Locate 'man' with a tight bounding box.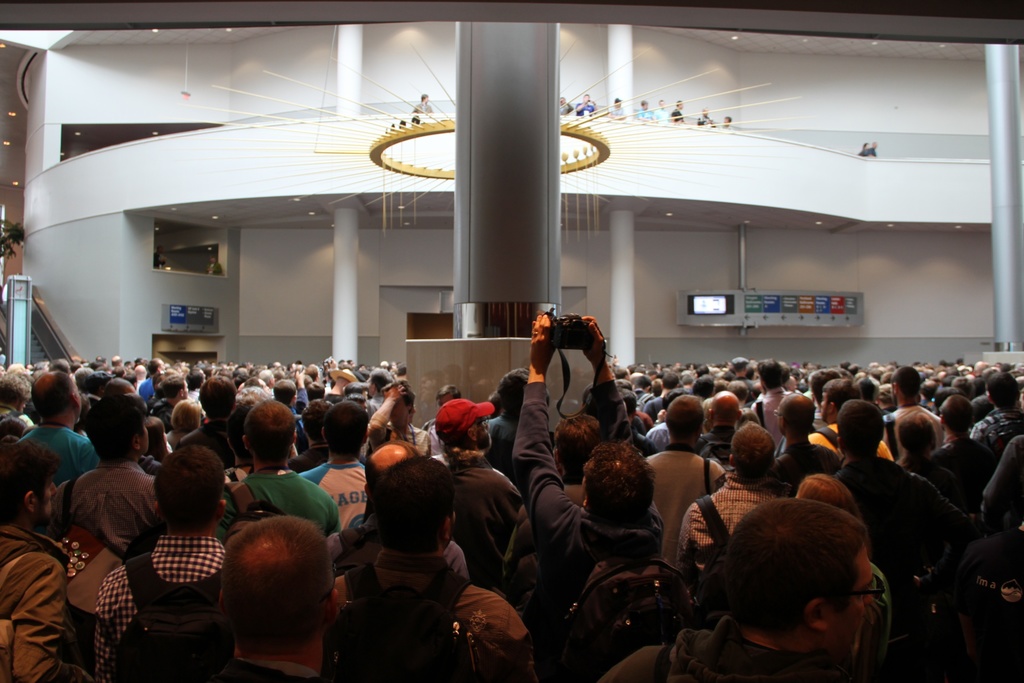
locate(438, 397, 527, 593).
